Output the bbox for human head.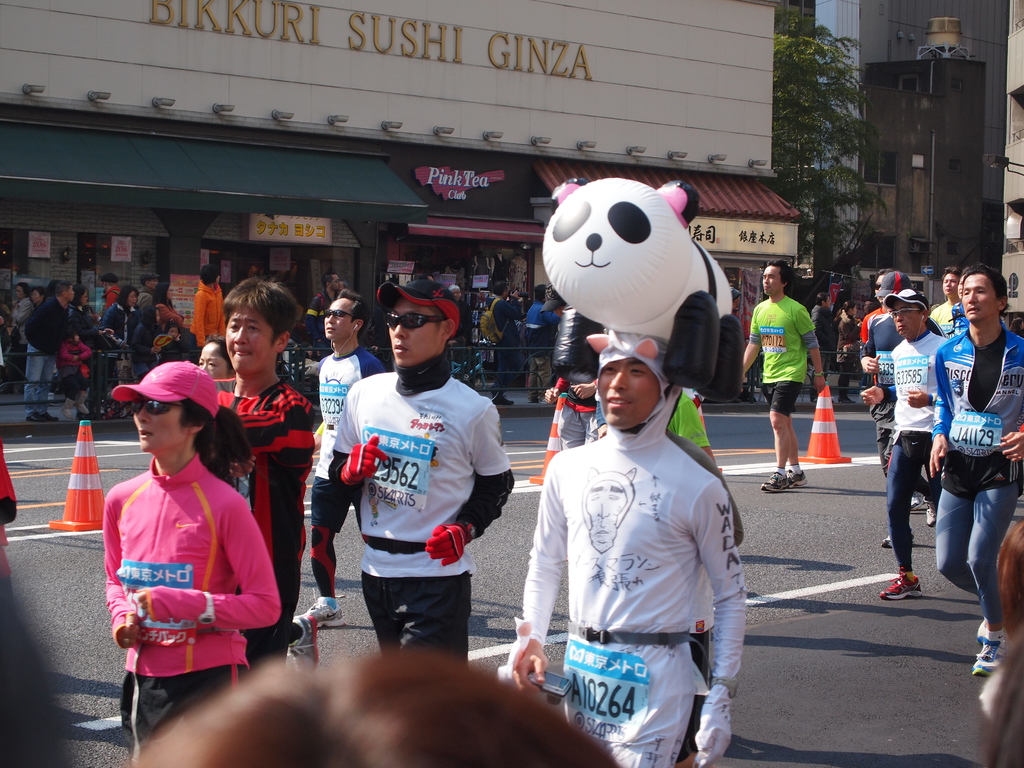
812,291,830,309.
